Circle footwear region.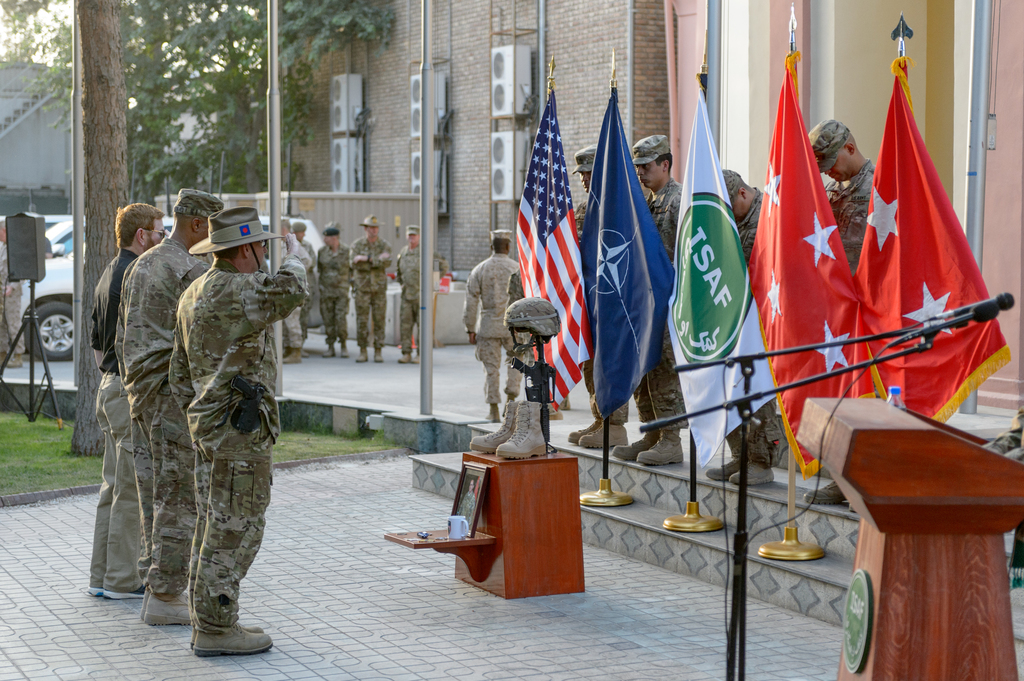
Region: (x1=146, y1=595, x2=189, y2=623).
